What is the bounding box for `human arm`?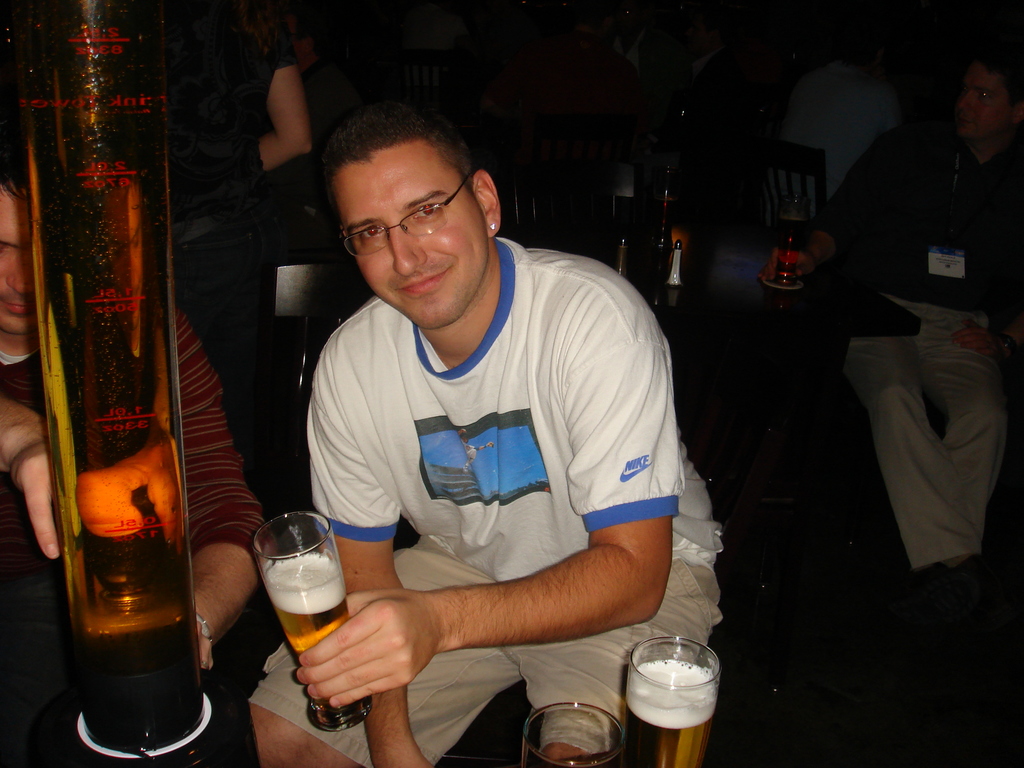
0:398:55:557.
